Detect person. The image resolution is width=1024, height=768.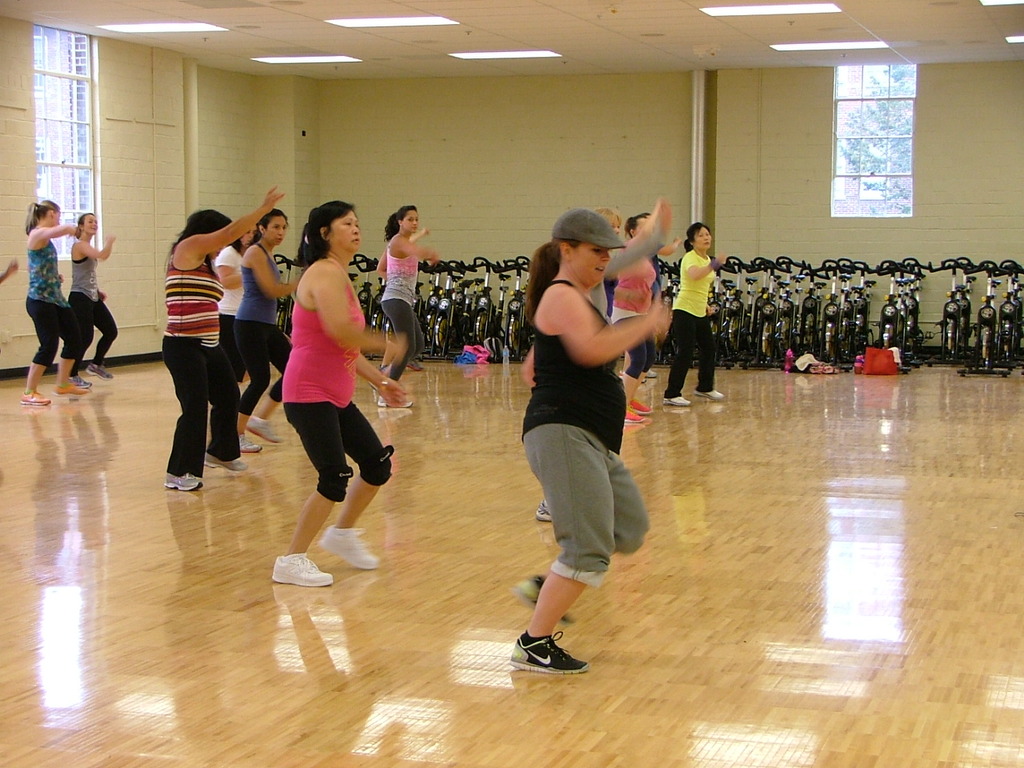
[153,171,257,496].
